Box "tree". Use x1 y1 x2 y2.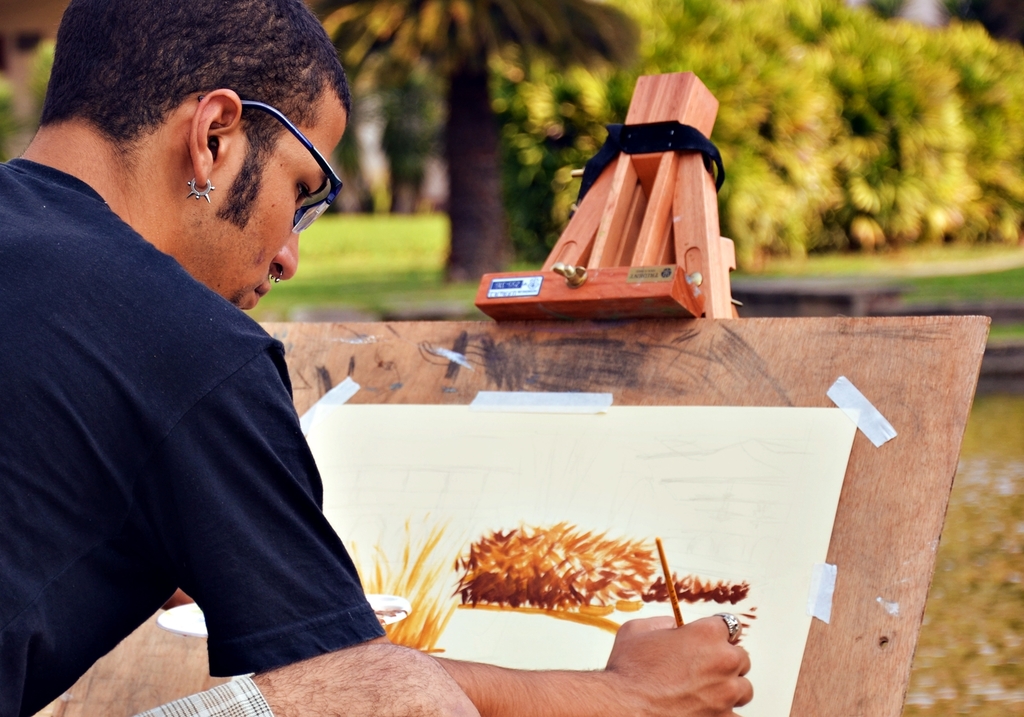
308 0 652 290.
